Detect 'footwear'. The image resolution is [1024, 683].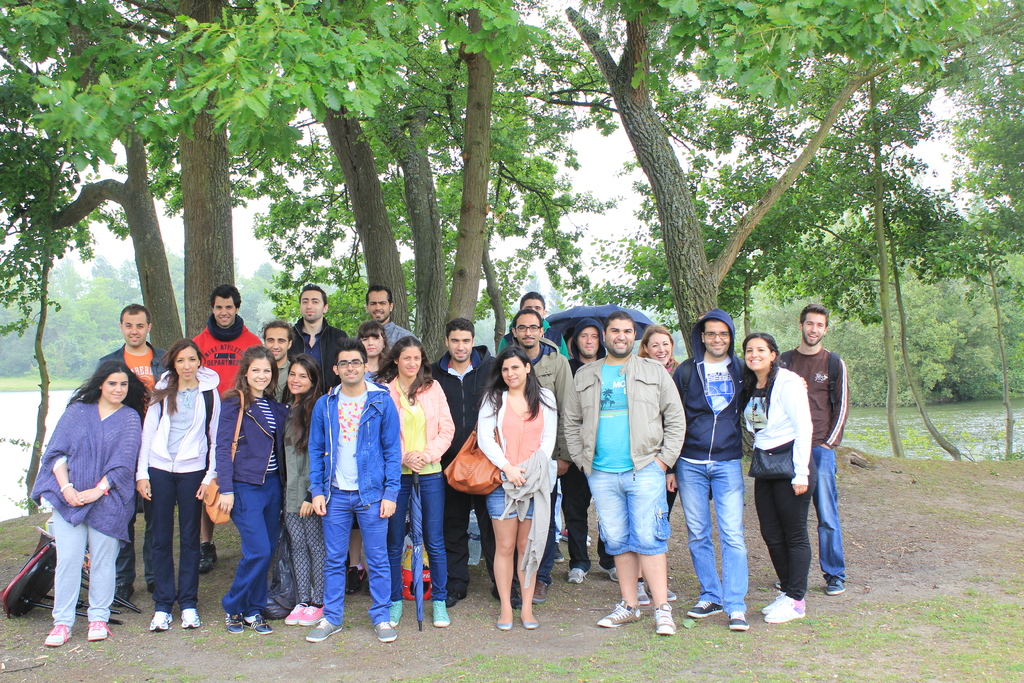
crop(300, 605, 323, 627).
